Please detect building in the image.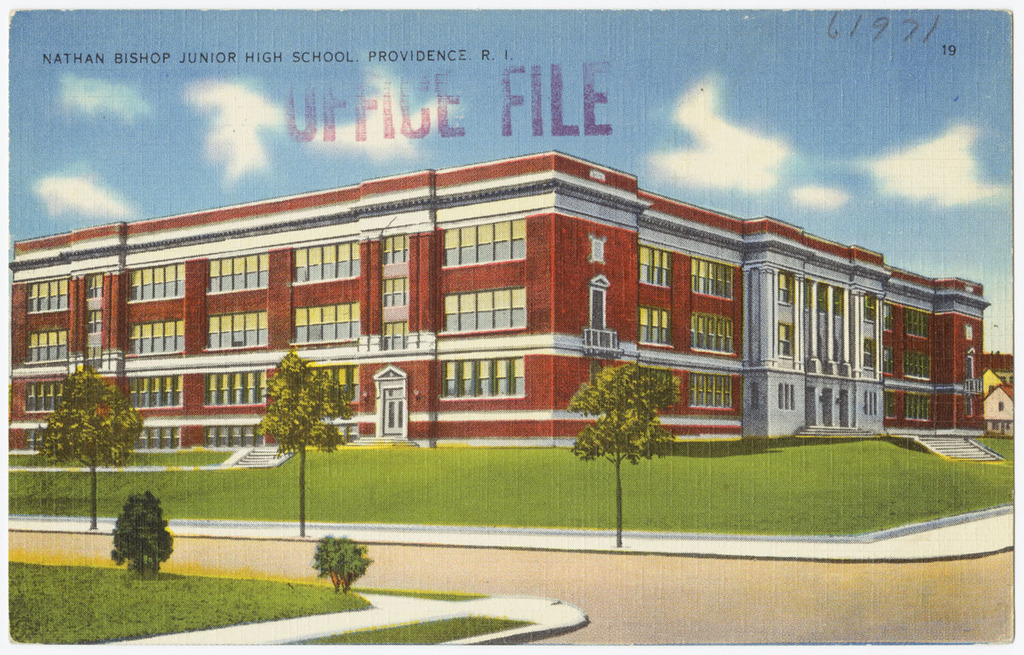
(4,149,986,452).
